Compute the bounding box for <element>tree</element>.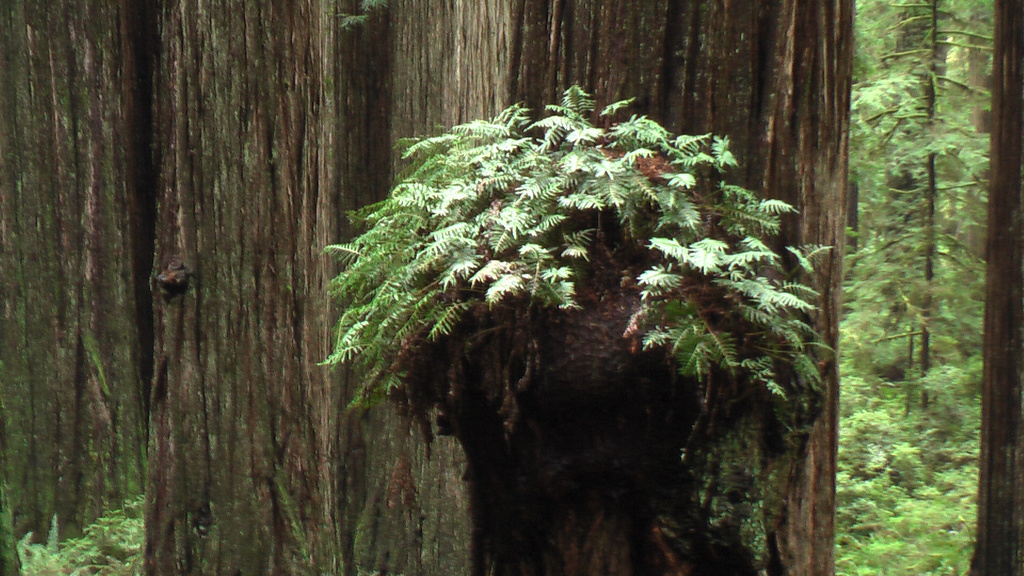
detection(822, 18, 998, 537).
